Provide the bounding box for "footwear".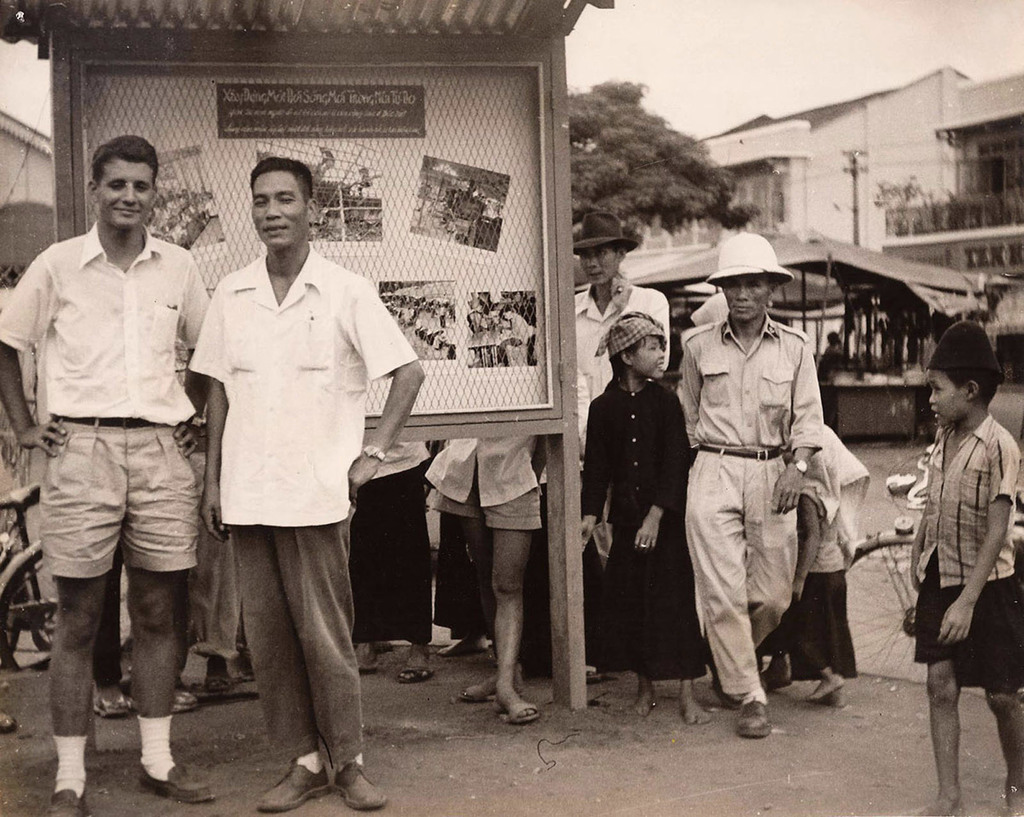
(258, 757, 334, 811).
